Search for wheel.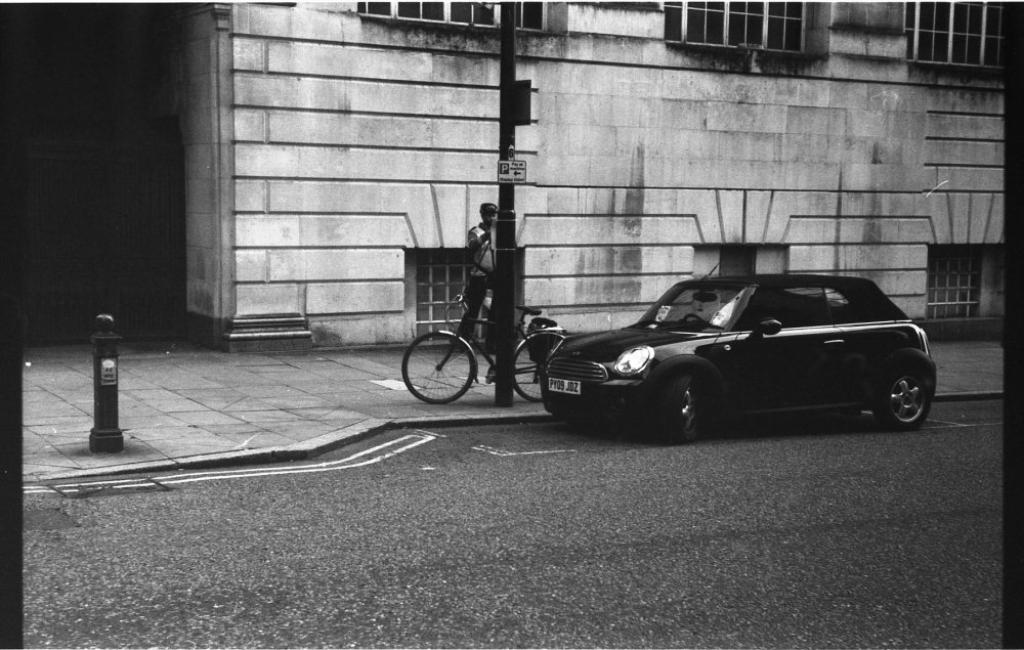
Found at x1=653, y1=375, x2=714, y2=454.
